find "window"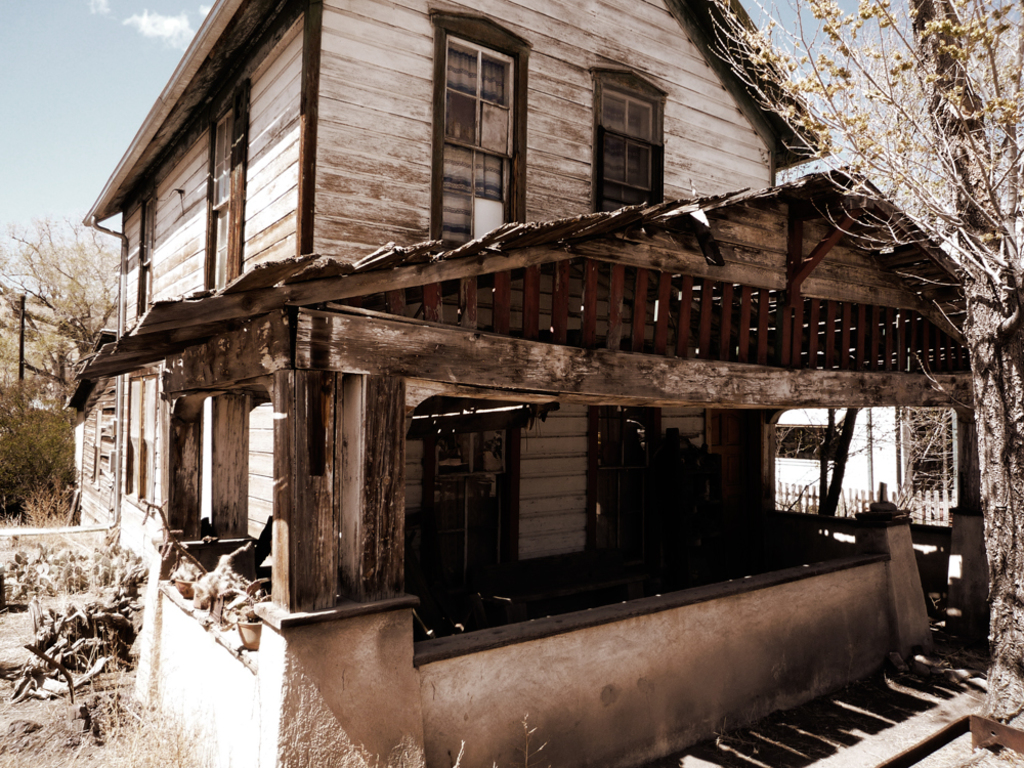
<region>134, 190, 156, 322</region>
